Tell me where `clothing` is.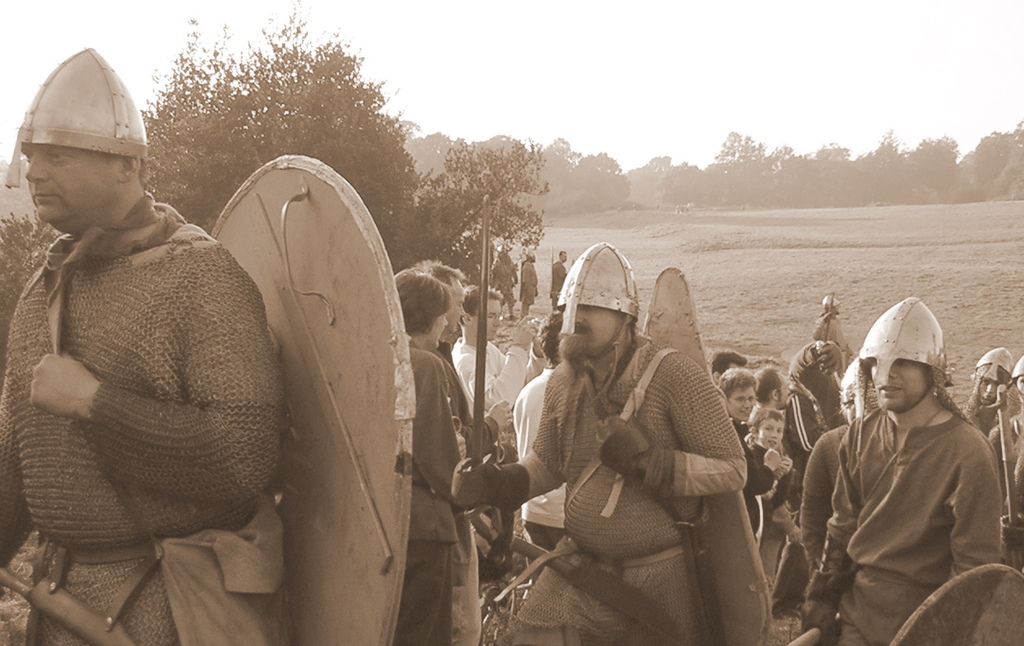
`clothing` is at Rect(732, 418, 775, 539).
